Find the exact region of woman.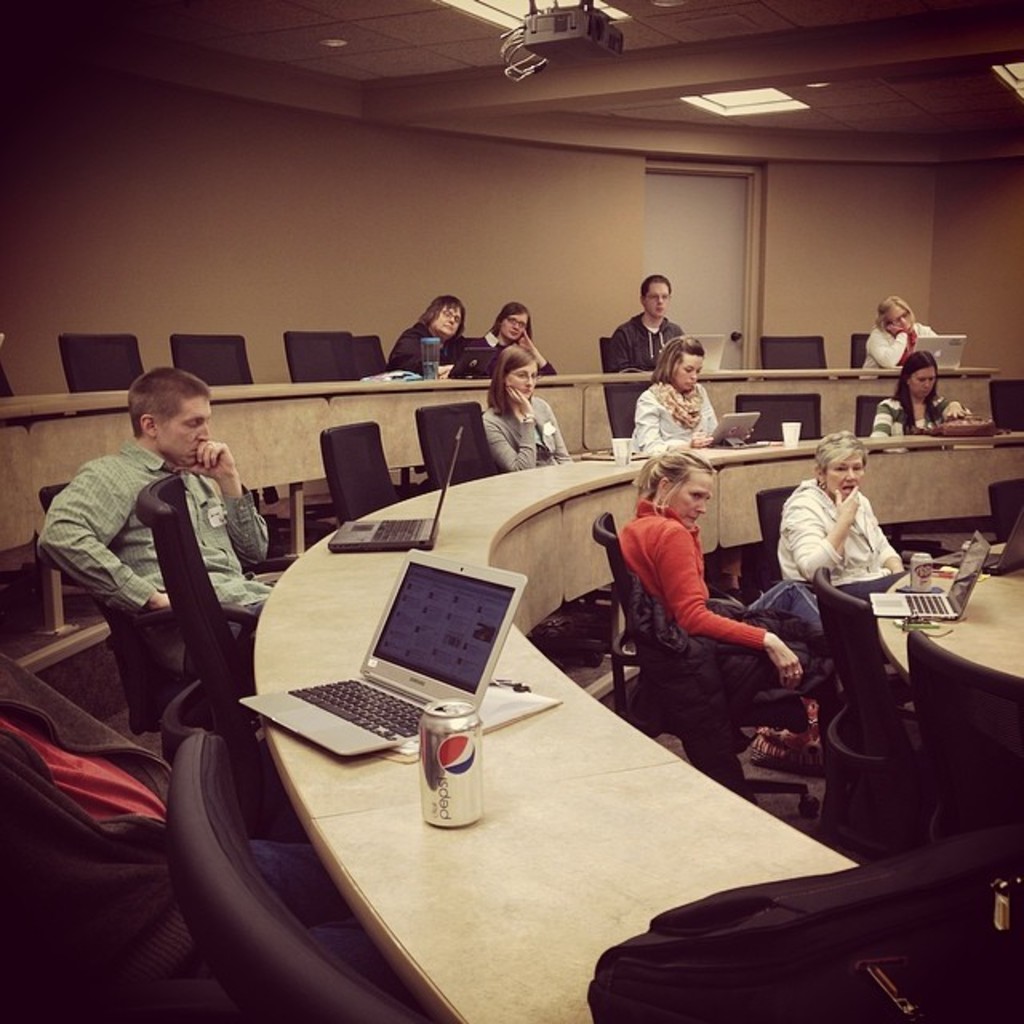
Exact region: x1=386, y1=294, x2=475, y2=379.
